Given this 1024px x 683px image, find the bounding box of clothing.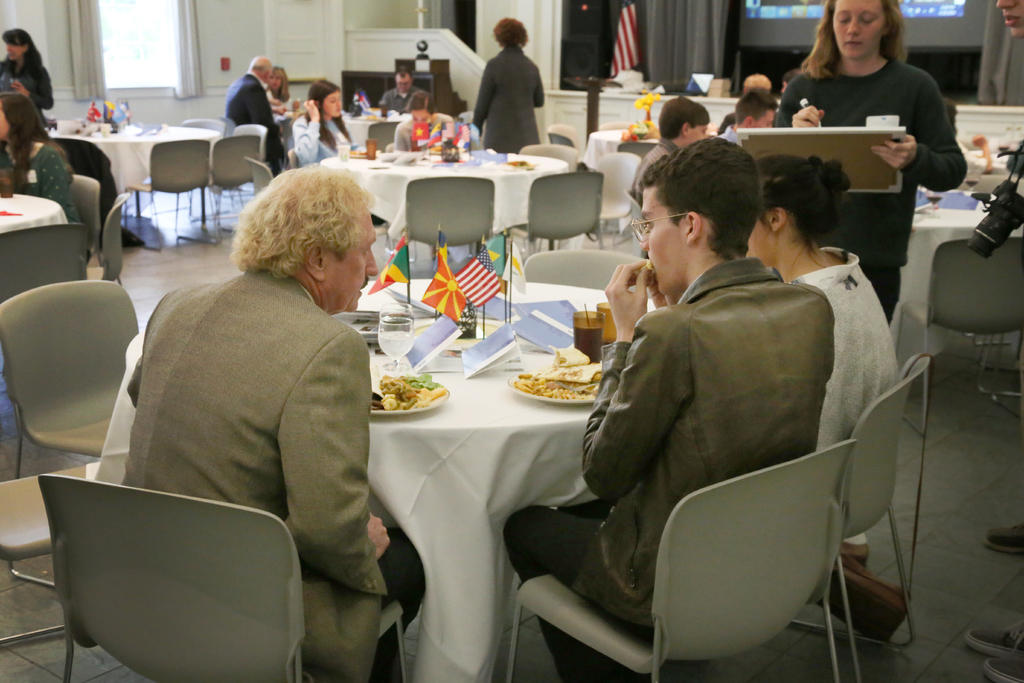
pyautogui.locateOnScreen(769, 54, 964, 313).
